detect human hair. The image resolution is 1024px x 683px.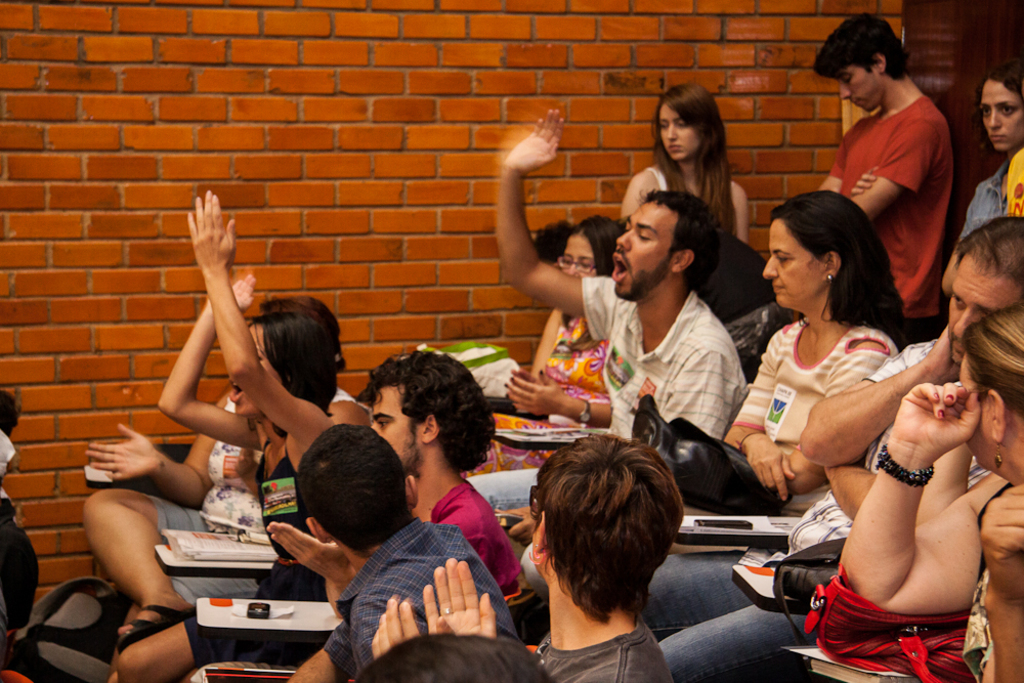
956 216 1023 278.
